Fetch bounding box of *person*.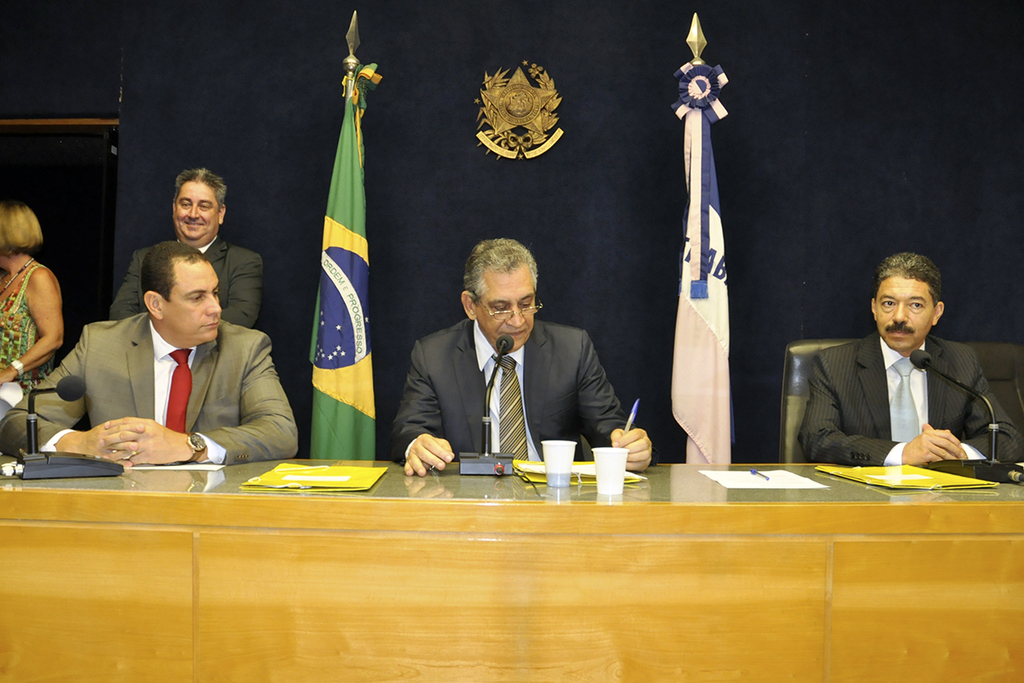
Bbox: 0/236/293/466.
